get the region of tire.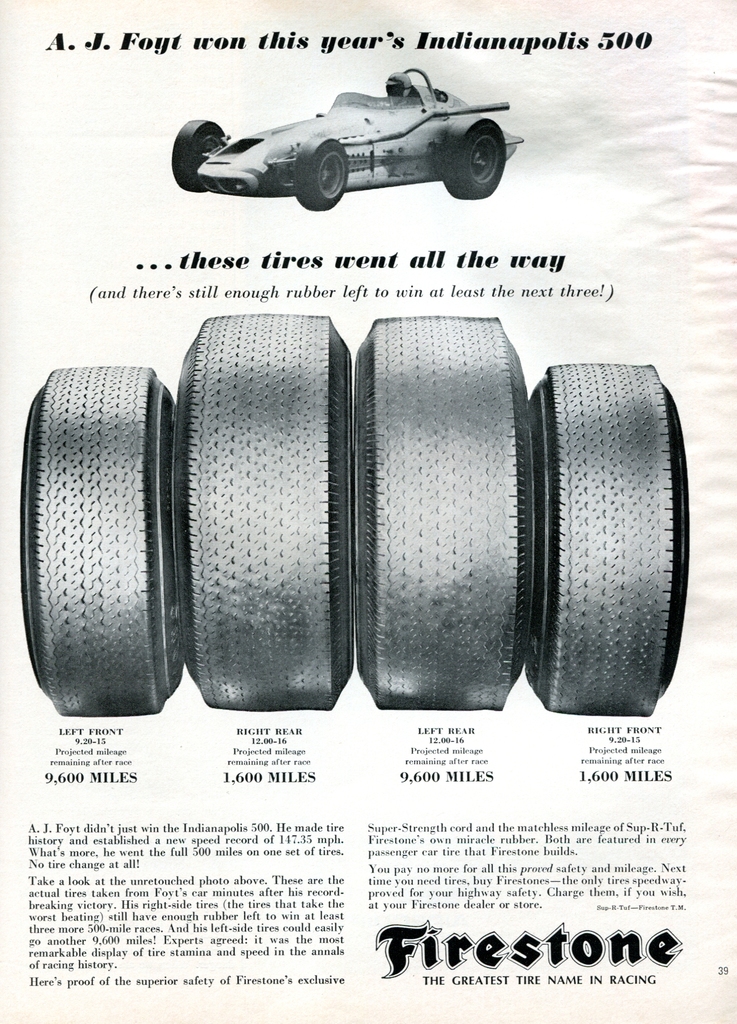
<box>20,365,182,717</box>.
